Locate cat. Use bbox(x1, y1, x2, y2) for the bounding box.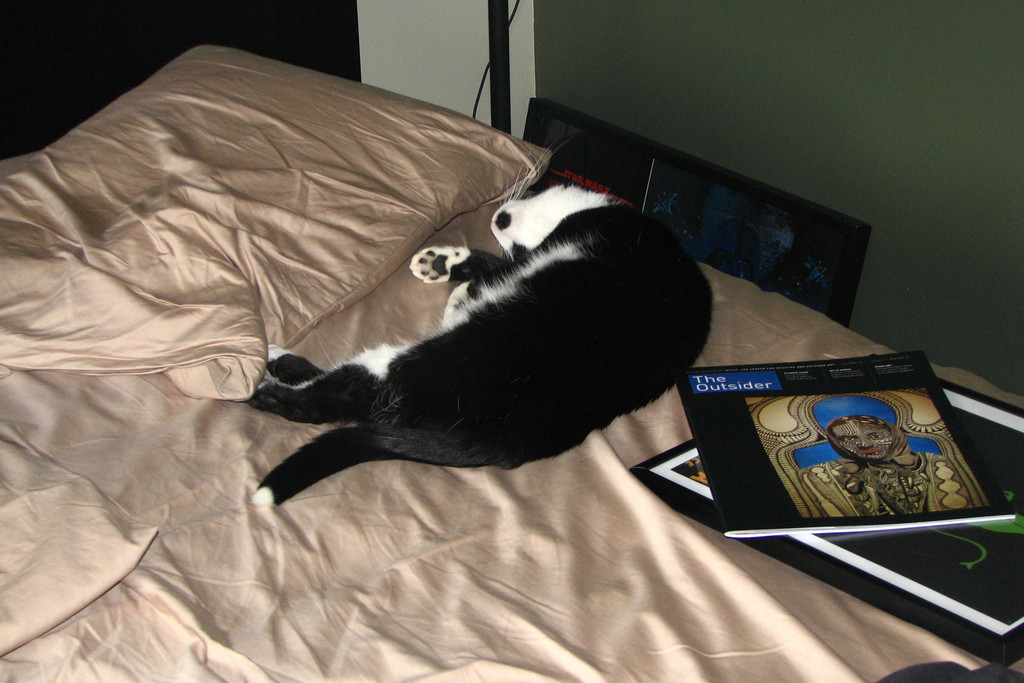
bbox(239, 137, 714, 508).
